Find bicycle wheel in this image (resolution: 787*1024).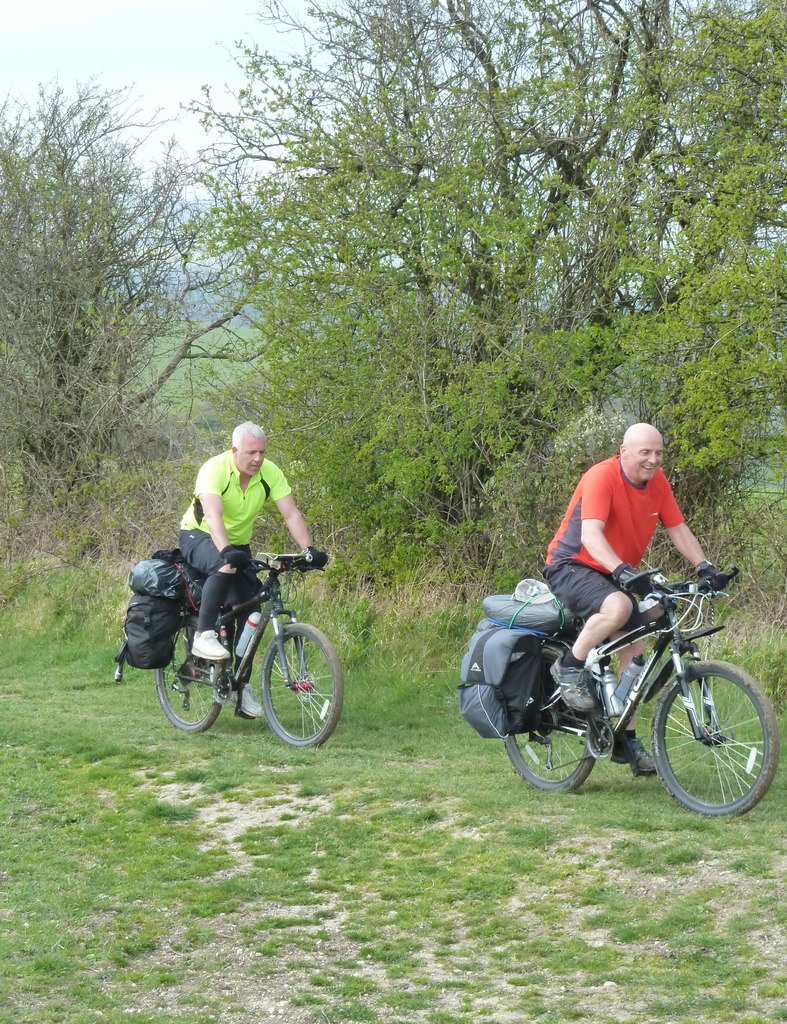
(154, 615, 222, 736).
